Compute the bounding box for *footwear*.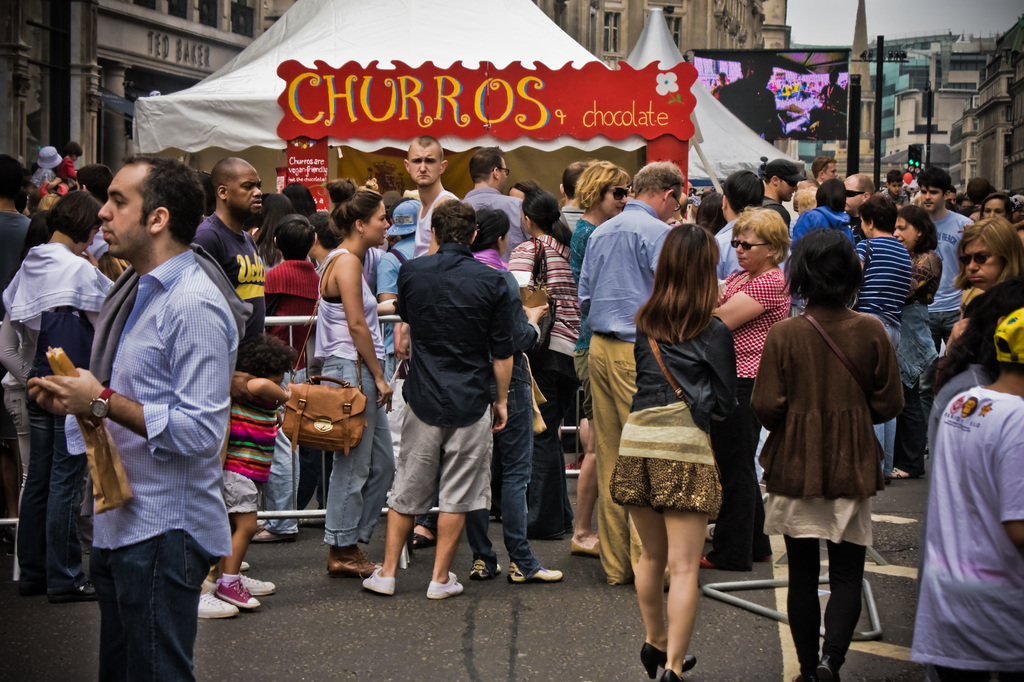
left=812, top=658, right=845, bottom=681.
